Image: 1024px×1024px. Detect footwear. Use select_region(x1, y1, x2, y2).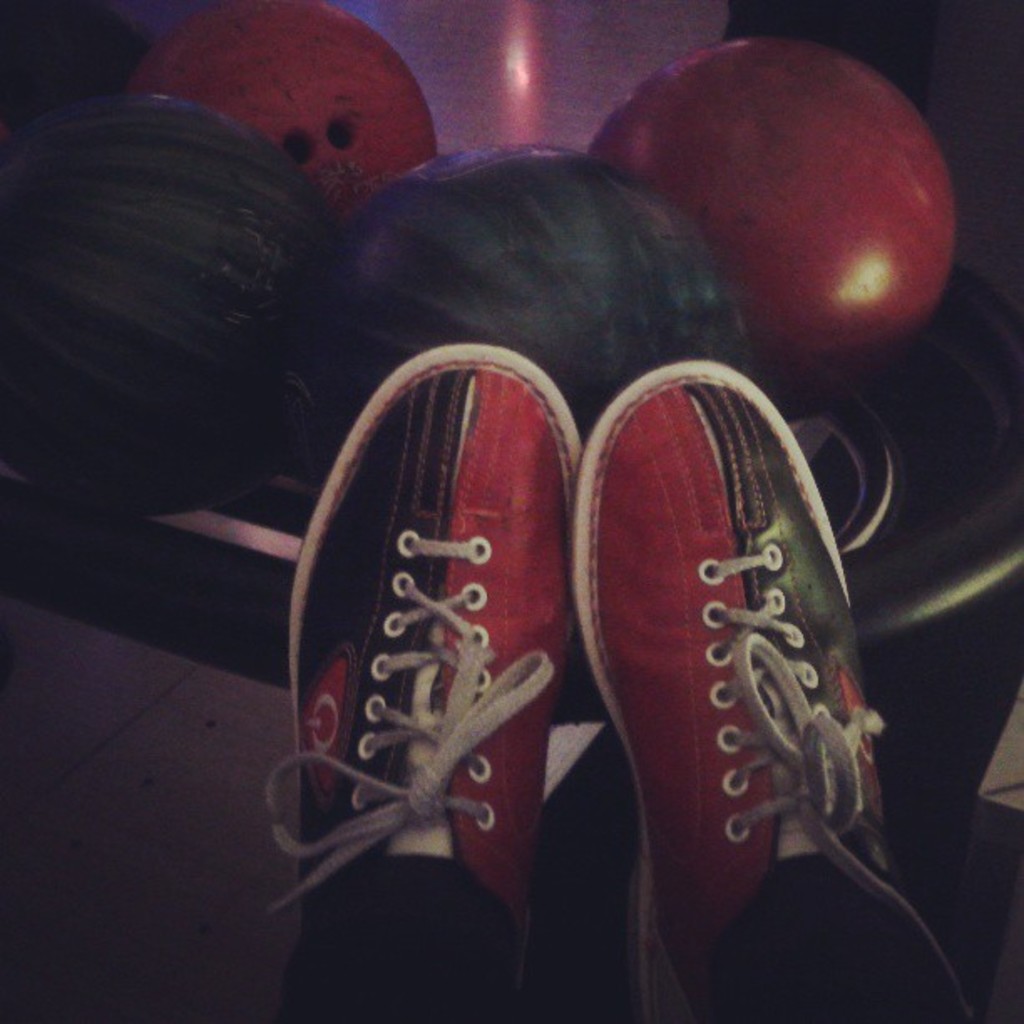
select_region(271, 266, 619, 1012).
